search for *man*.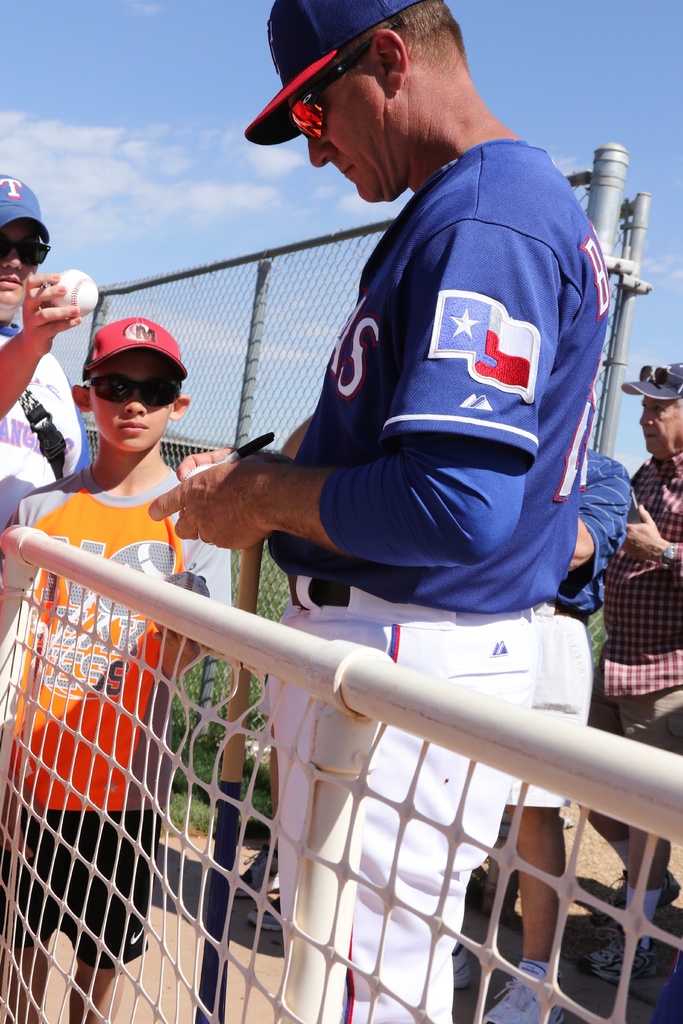
Found at x1=0 y1=312 x2=228 y2=1023.
